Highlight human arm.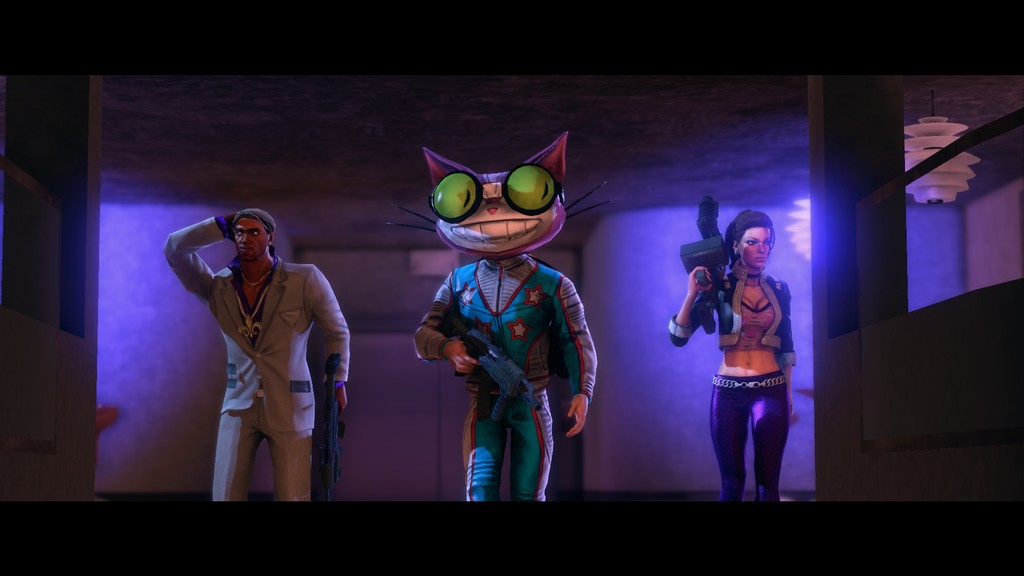
Highlighted region: <region>410, 289, 477, 365</region>.
